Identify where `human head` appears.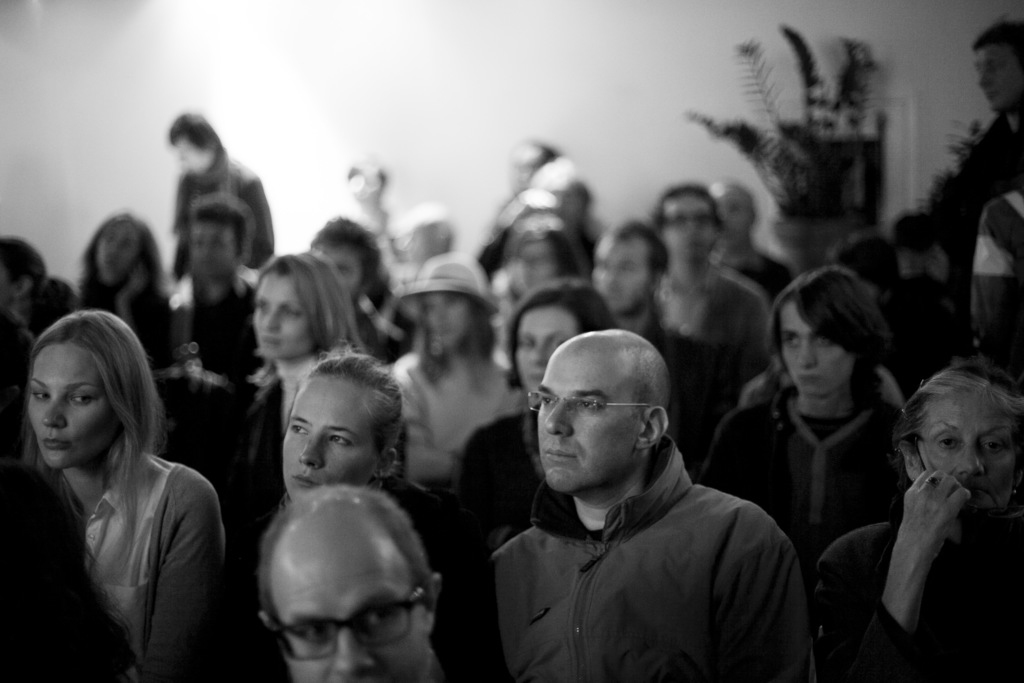
Appears at <bbox>587, 224, 669, 313</bbox>.
